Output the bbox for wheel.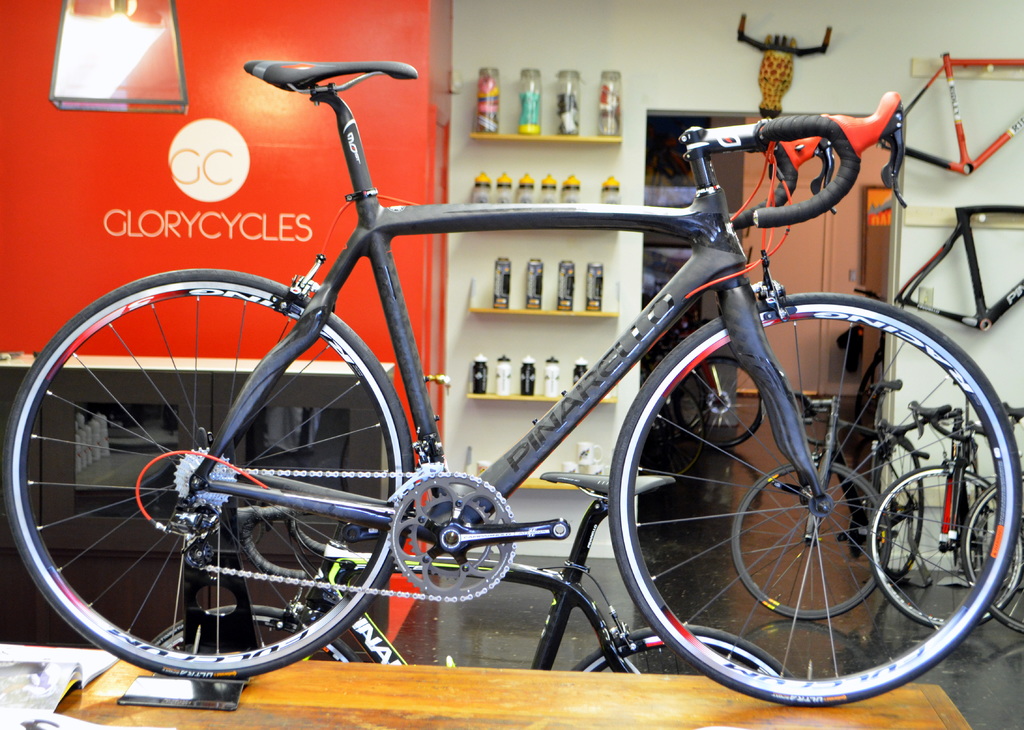
BBox(633, 381, 707, 480).
